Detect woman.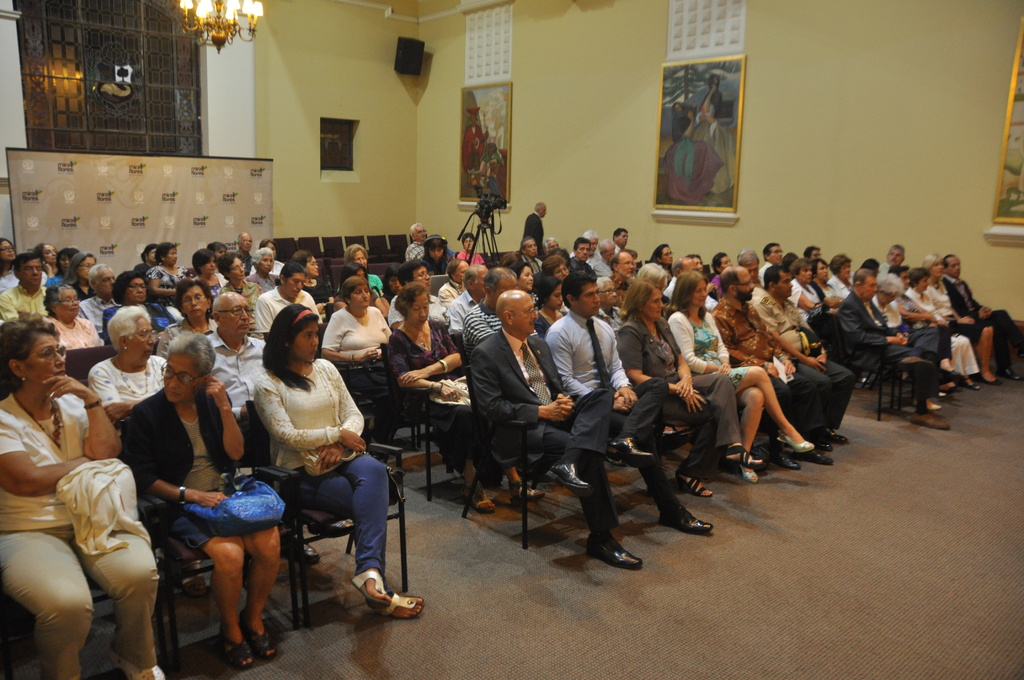
Detected at [left=337, top=262, right=387, bottom=310].
